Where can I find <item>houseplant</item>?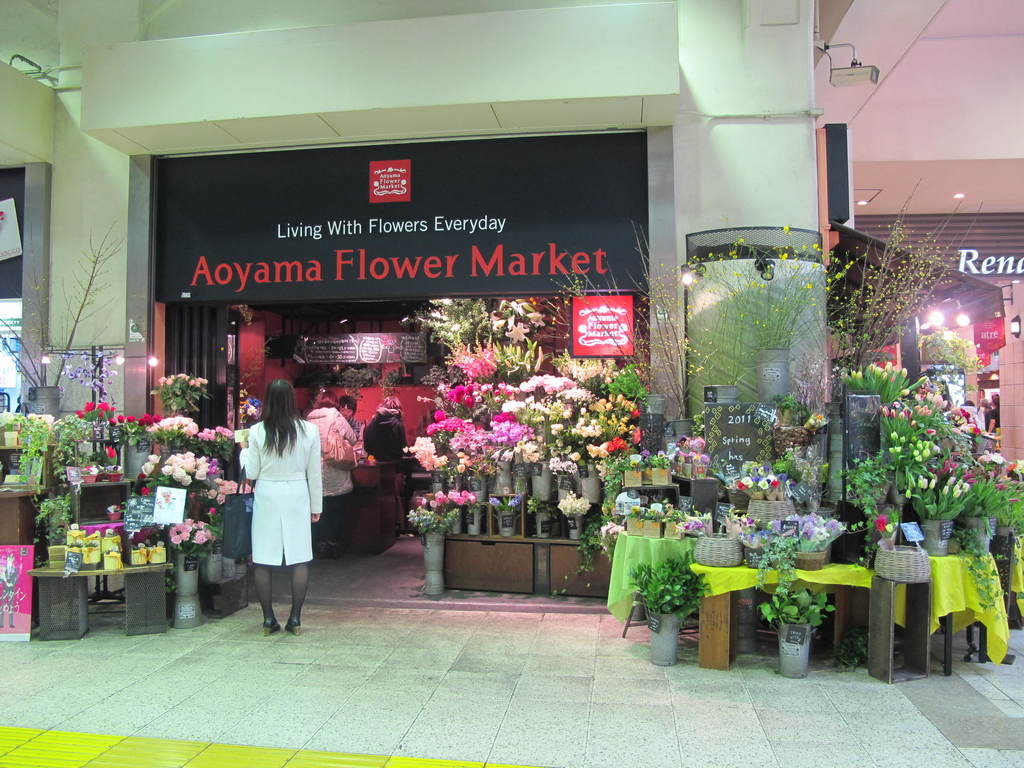
You can find it at [x1=819, y1=162, x2=995, y2=392].
